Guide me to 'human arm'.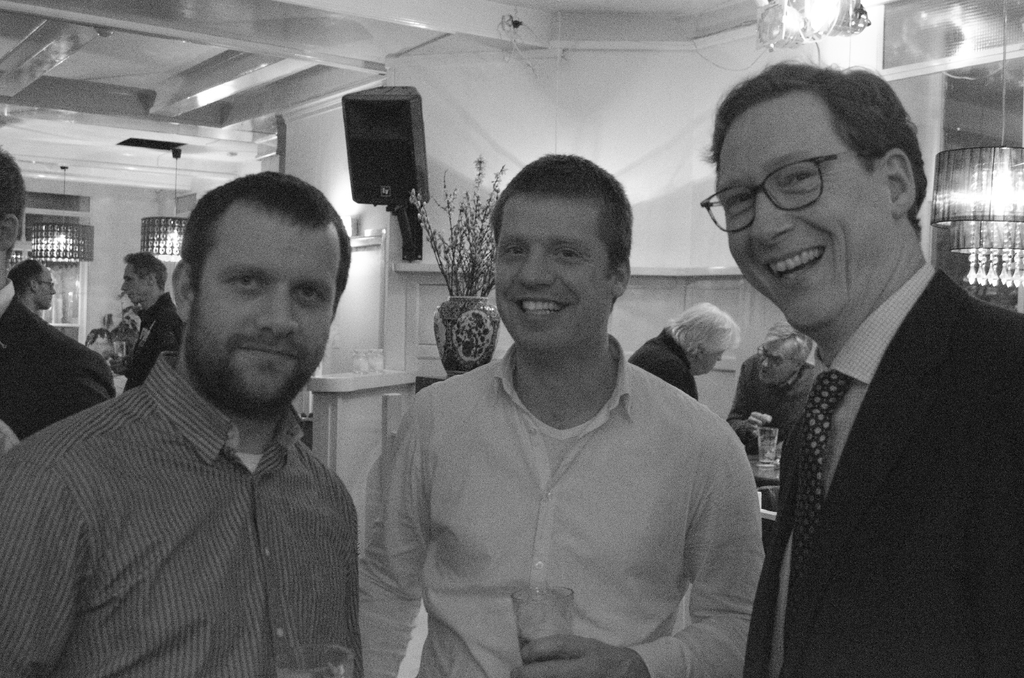
Guidance: (left=505, top=419, right=767, bottom=677).
